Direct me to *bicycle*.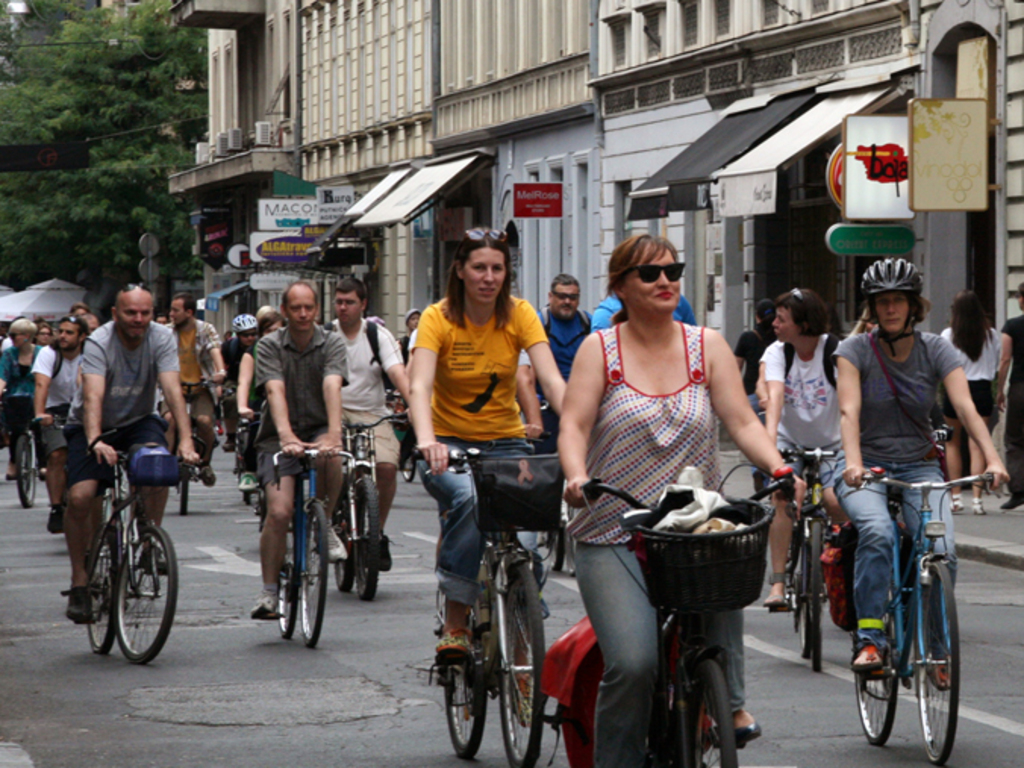
Direction: bbox=(838, 436, 1022, 766).
